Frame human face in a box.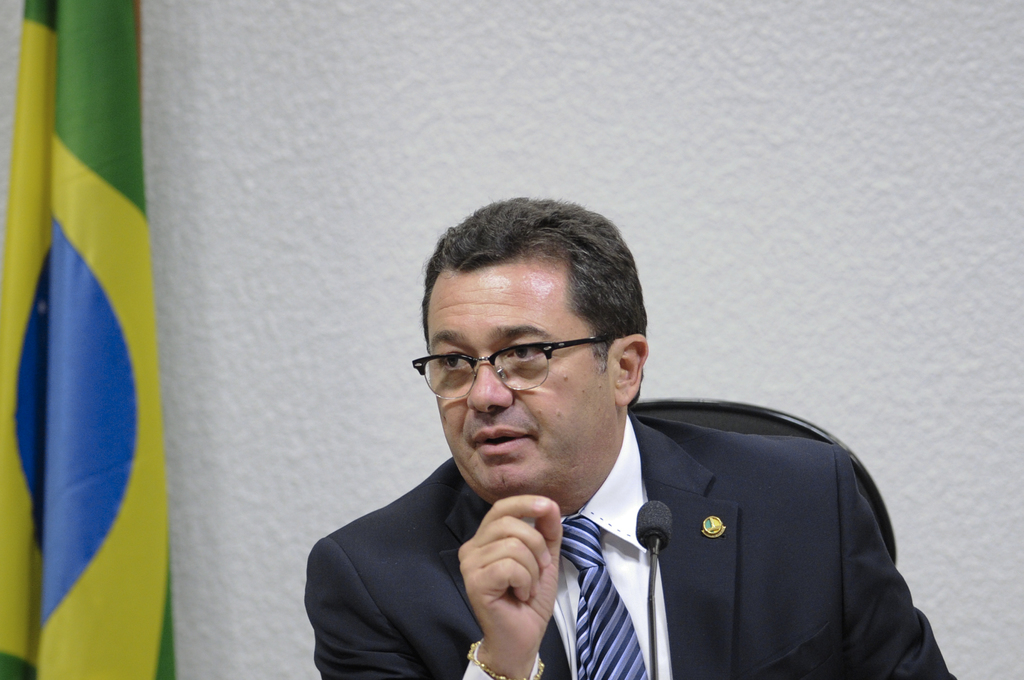
bbox=(419, 213, 649, 497).
